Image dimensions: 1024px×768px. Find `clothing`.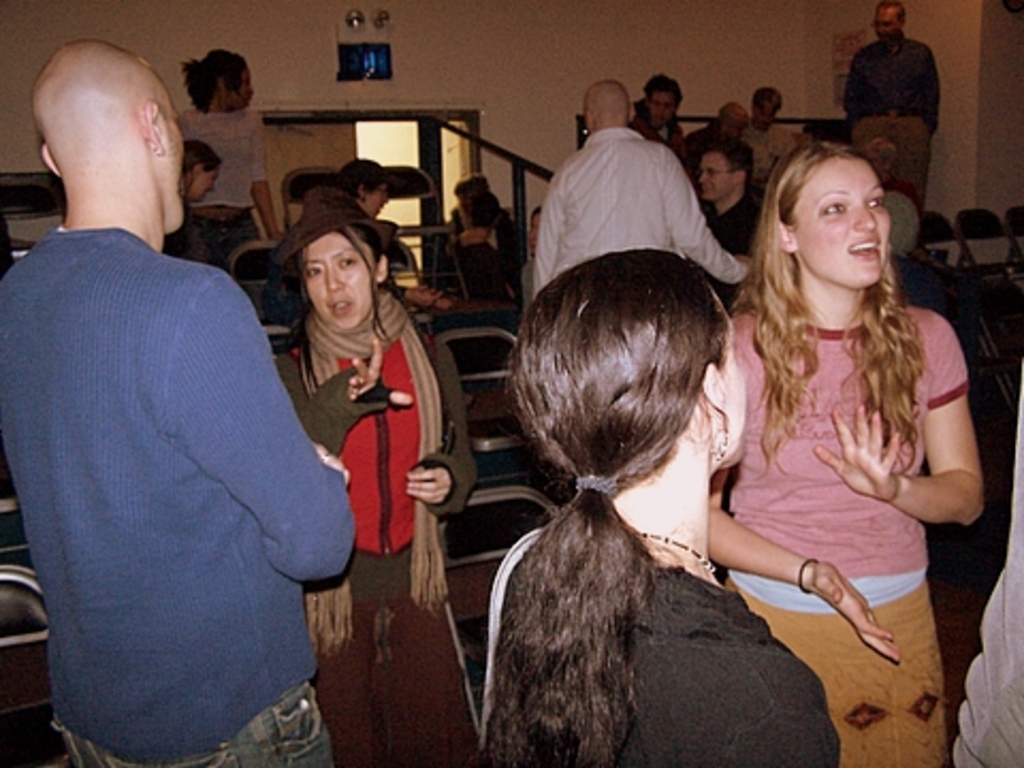
{"x1": 367, "y1": 194, "x2": 429, "y2": 316}.
